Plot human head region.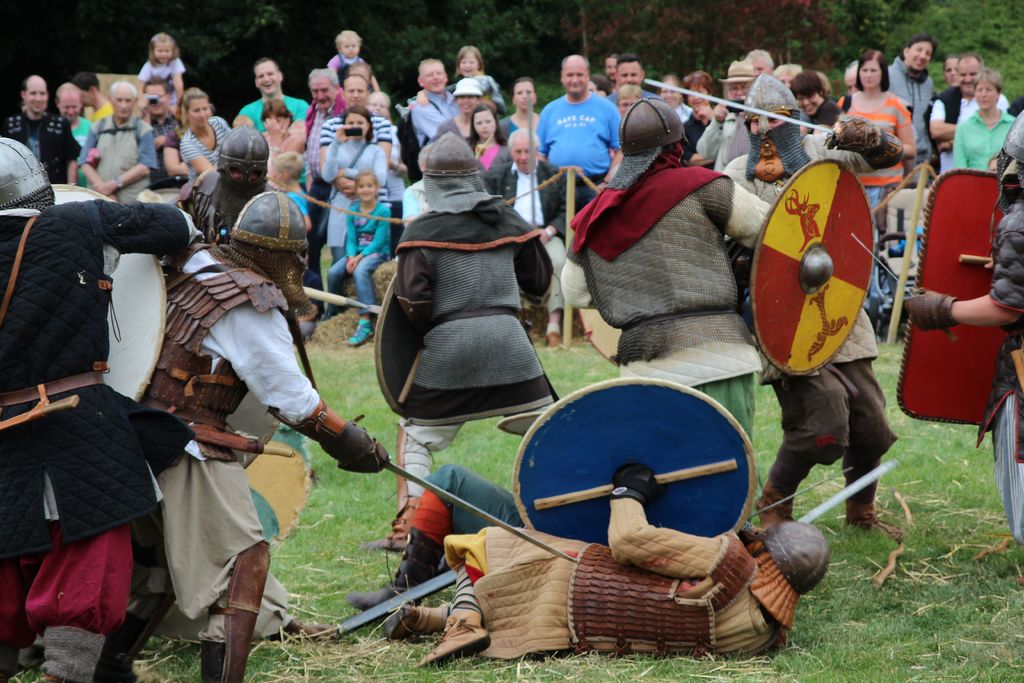
Plotted at left=179, top=88, right=214, bottom=129.
